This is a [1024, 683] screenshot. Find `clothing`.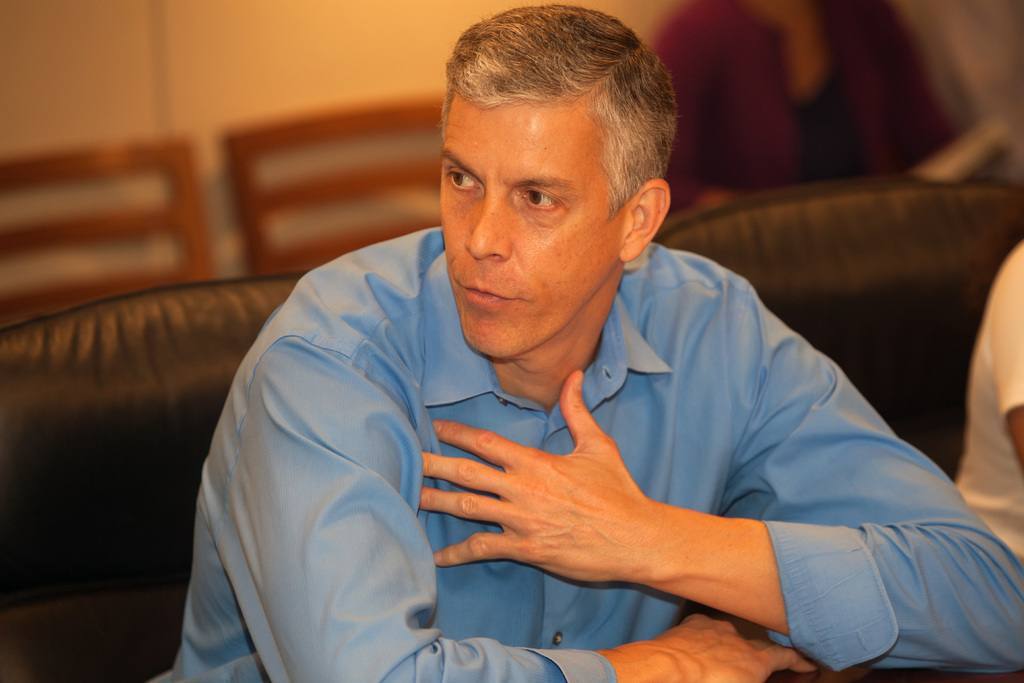
Bounding box: region(157, 218, 1023, 682).
